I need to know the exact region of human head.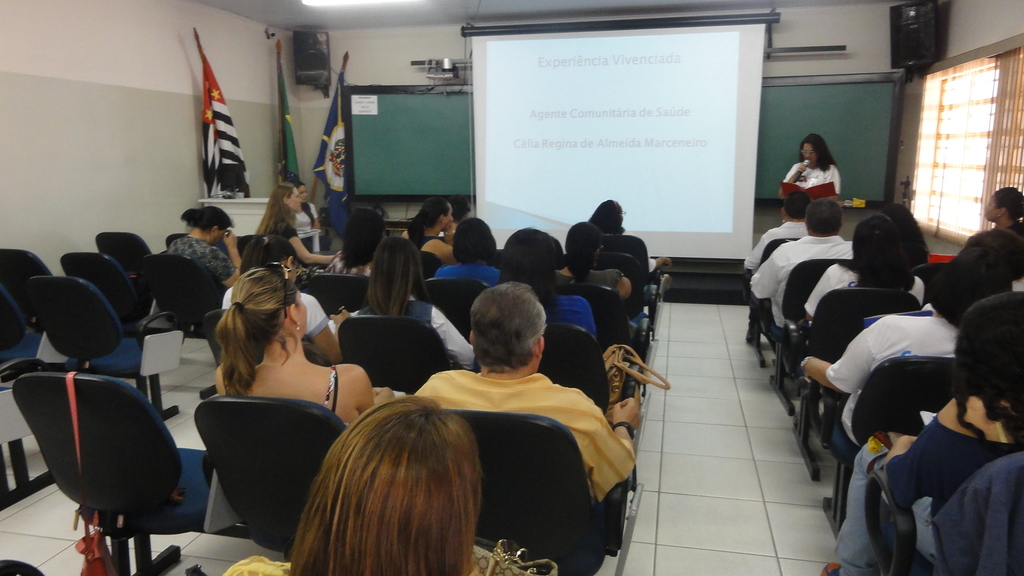
Region: (796, 133, 827, 164).
